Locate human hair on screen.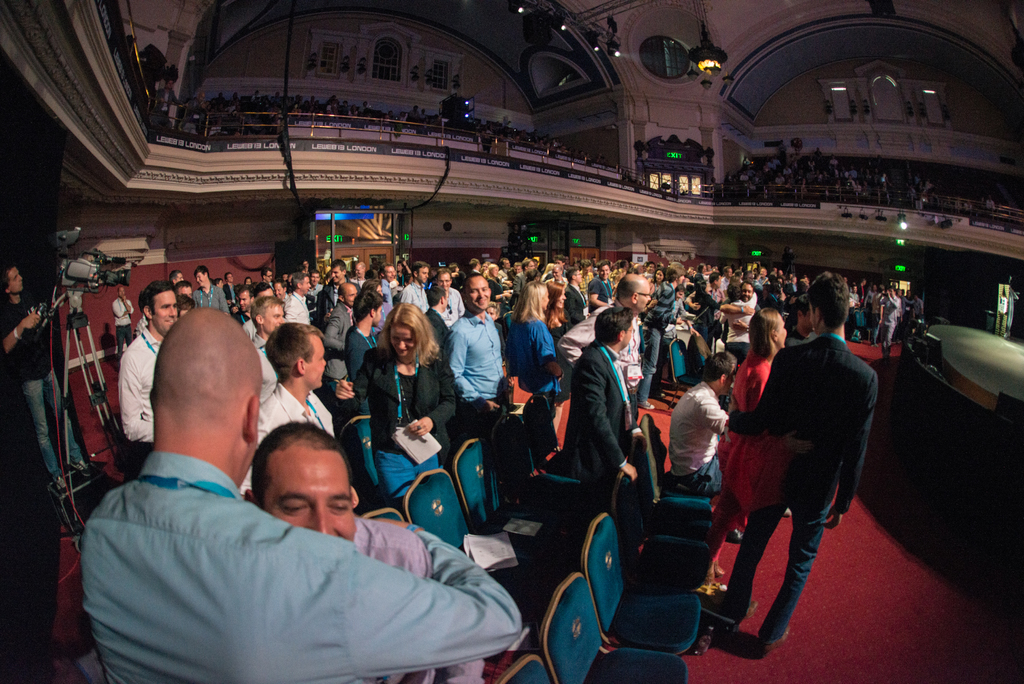
On screen at rect(236, 431, 342, 521).
